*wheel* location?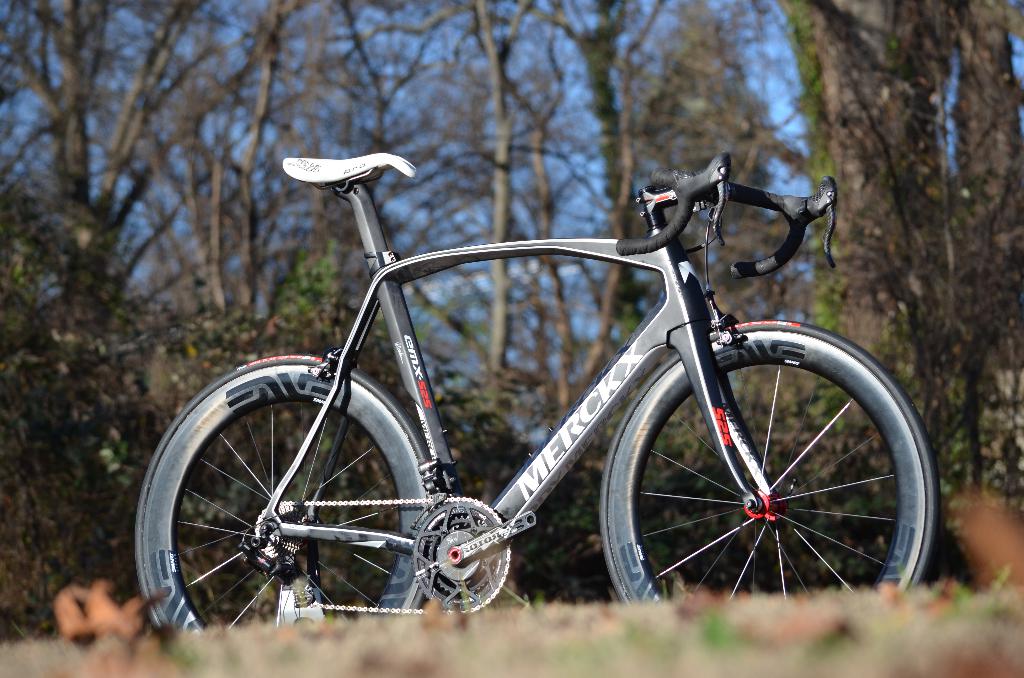
Rect(133, 355, 430, 665)
